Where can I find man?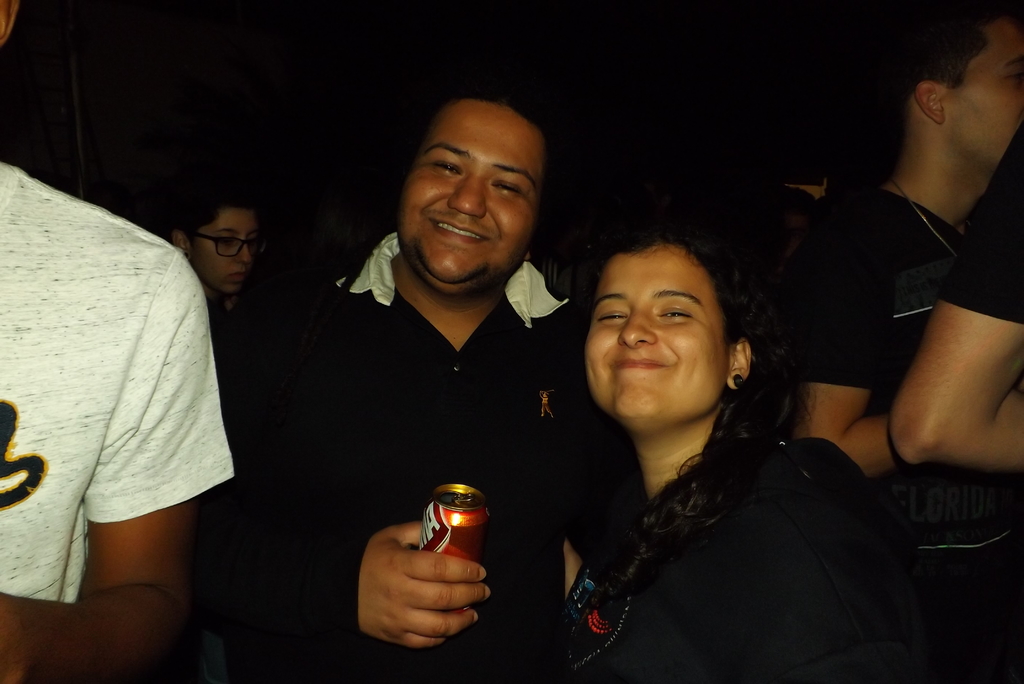
You can find it at {"left": 246, "top": 104, "right": 614, "bottom": 626}.
